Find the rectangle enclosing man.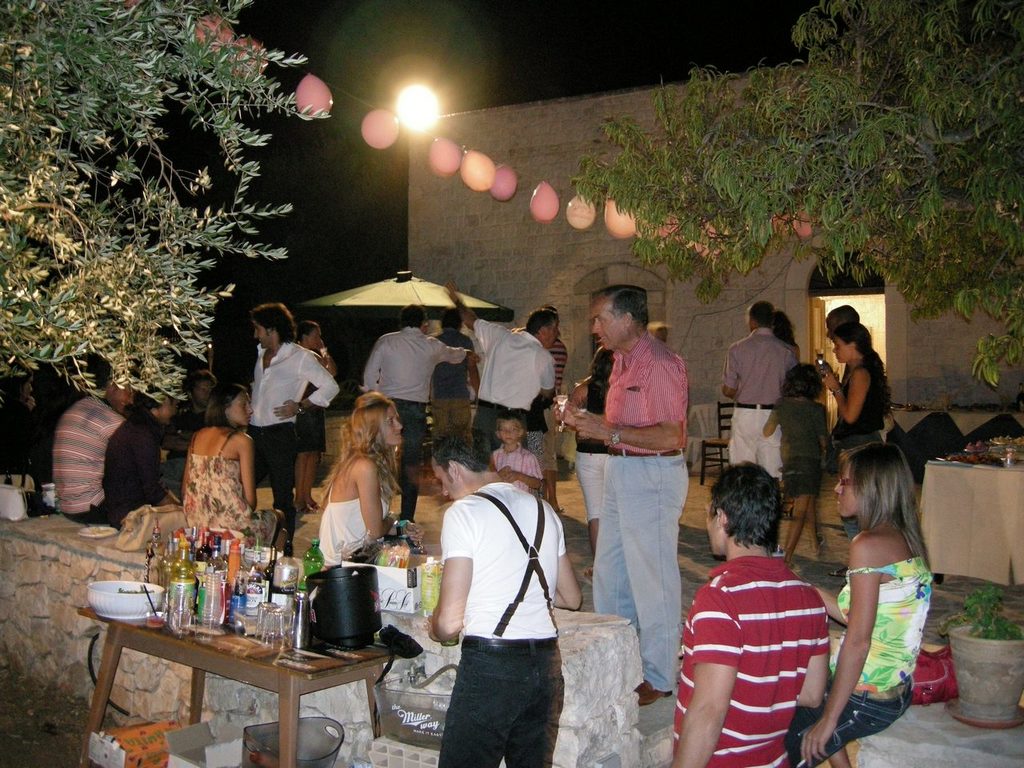
<region>358, 298, 480, 522</region>.
